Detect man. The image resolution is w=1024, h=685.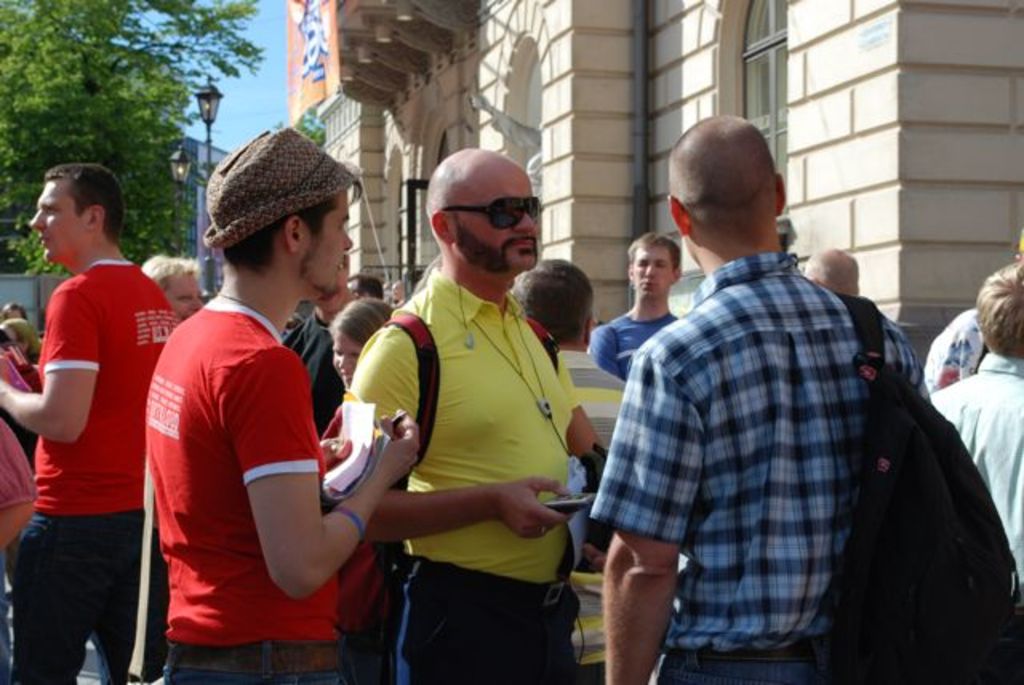
[509,258,630,682].
